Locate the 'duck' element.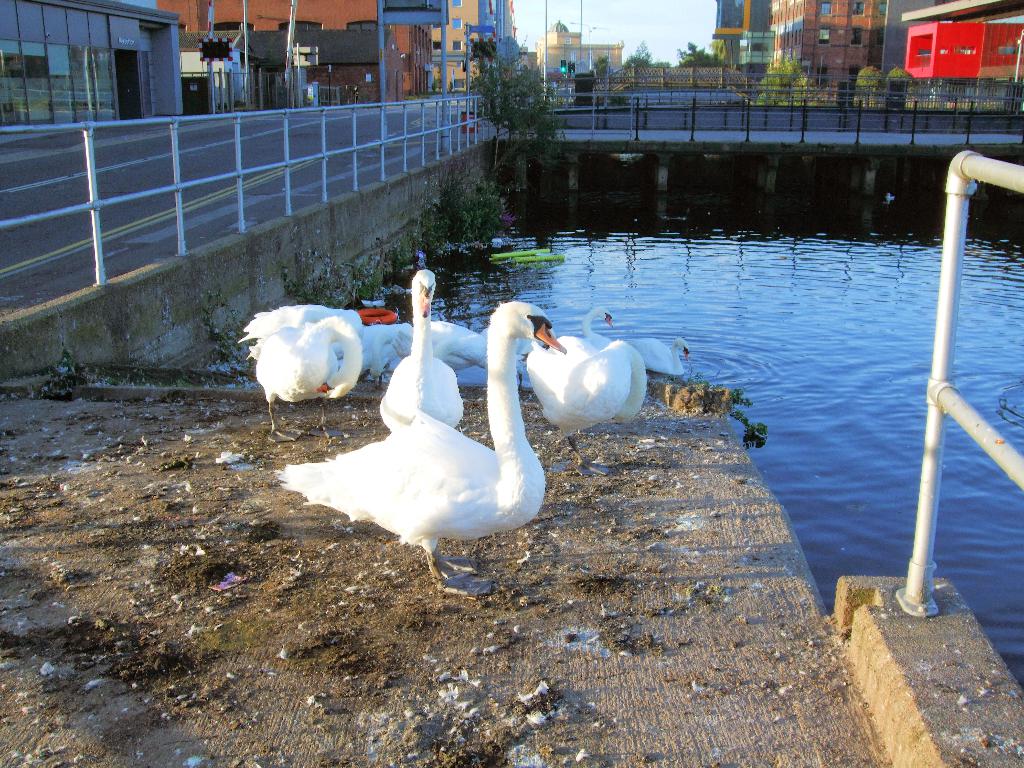
Element bbox: region(237, 284, 682, 450).
